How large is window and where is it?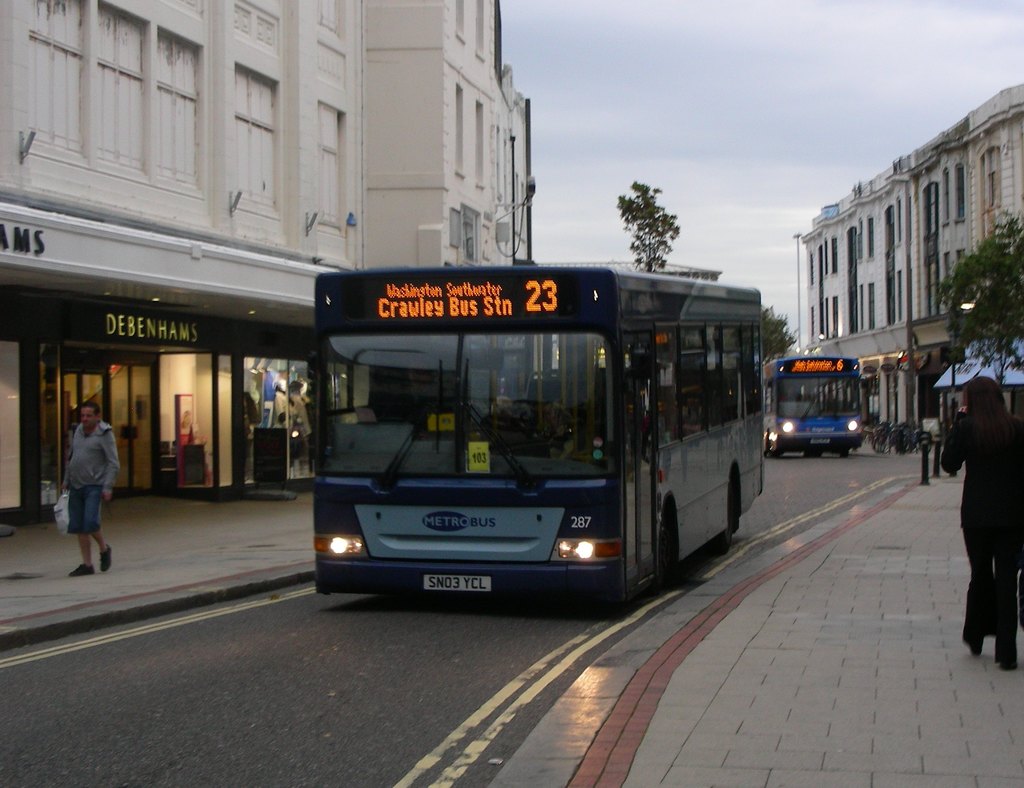
Bounding box: {"x1": 454, "y1": 85, "x2": 465, "y2": 179}.
